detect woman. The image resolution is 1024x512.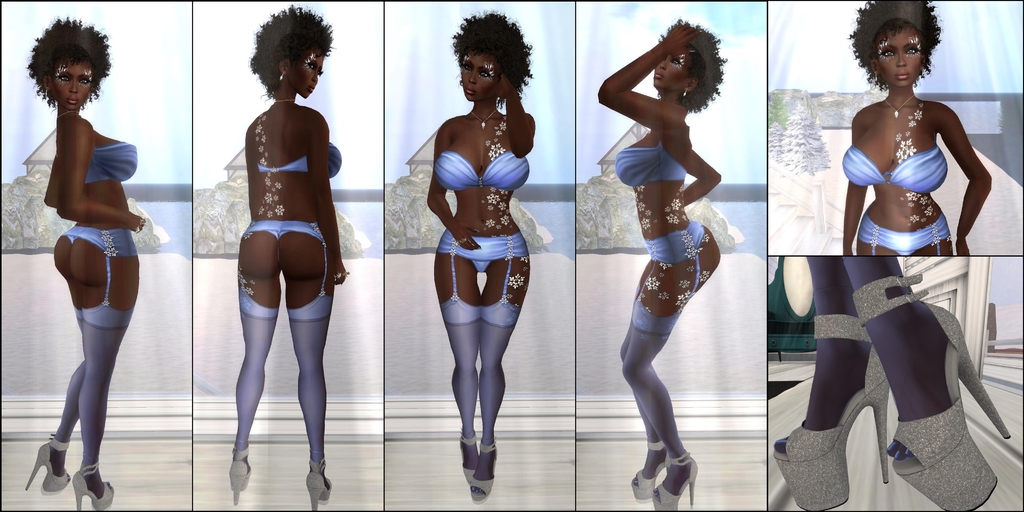
767,259,1009,511.
